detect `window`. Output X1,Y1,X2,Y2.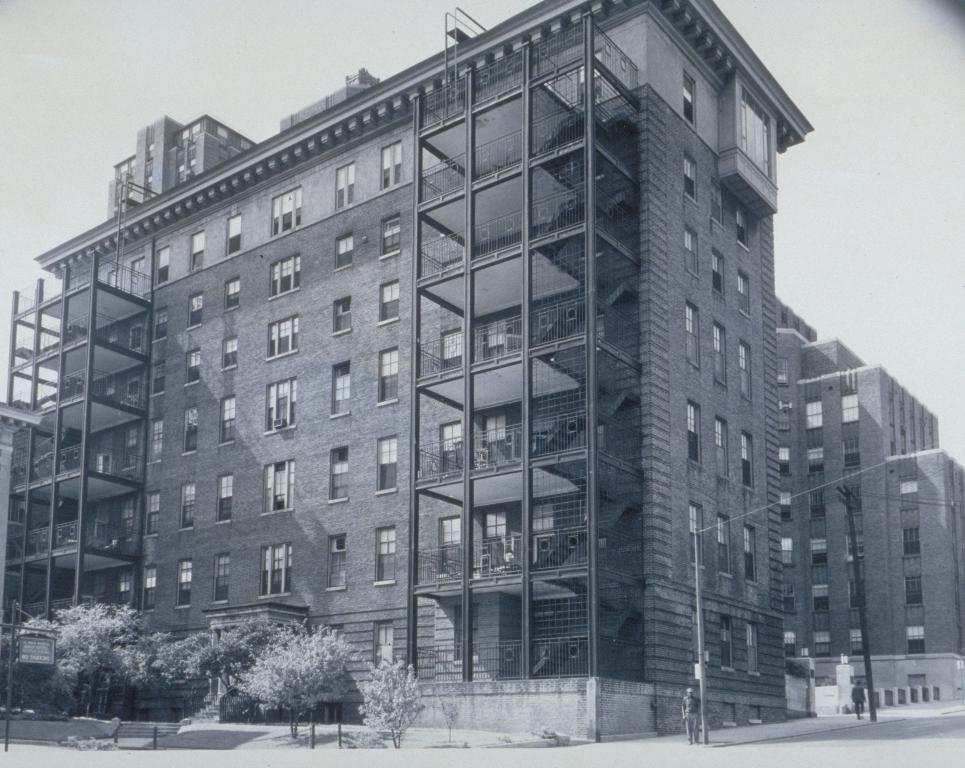
845,533,864,562.
